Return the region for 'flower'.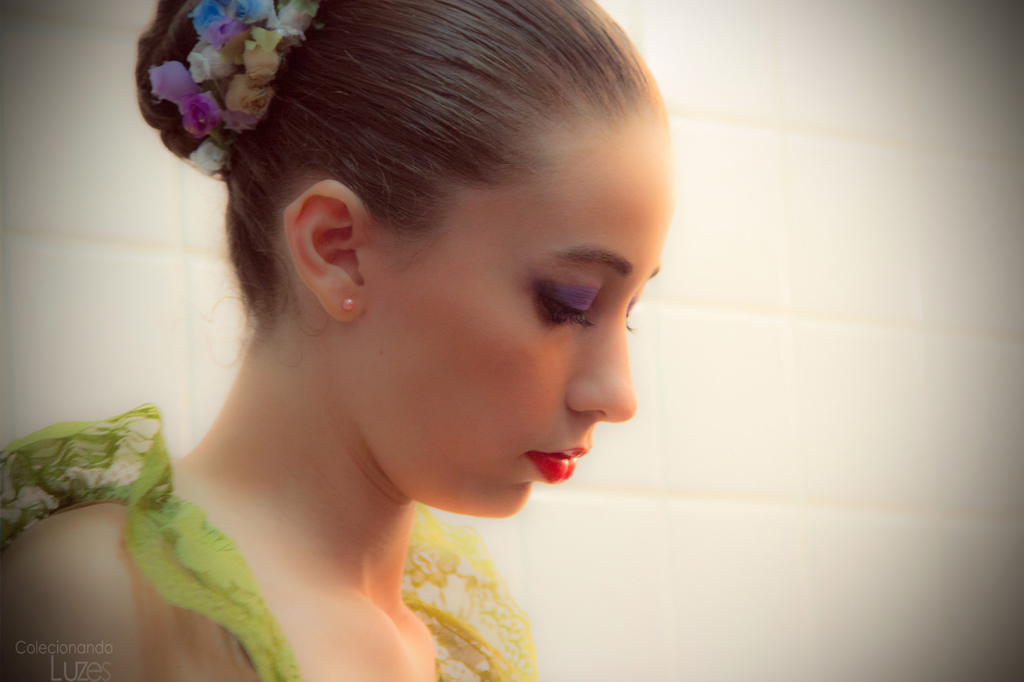
189,0,223,31.
